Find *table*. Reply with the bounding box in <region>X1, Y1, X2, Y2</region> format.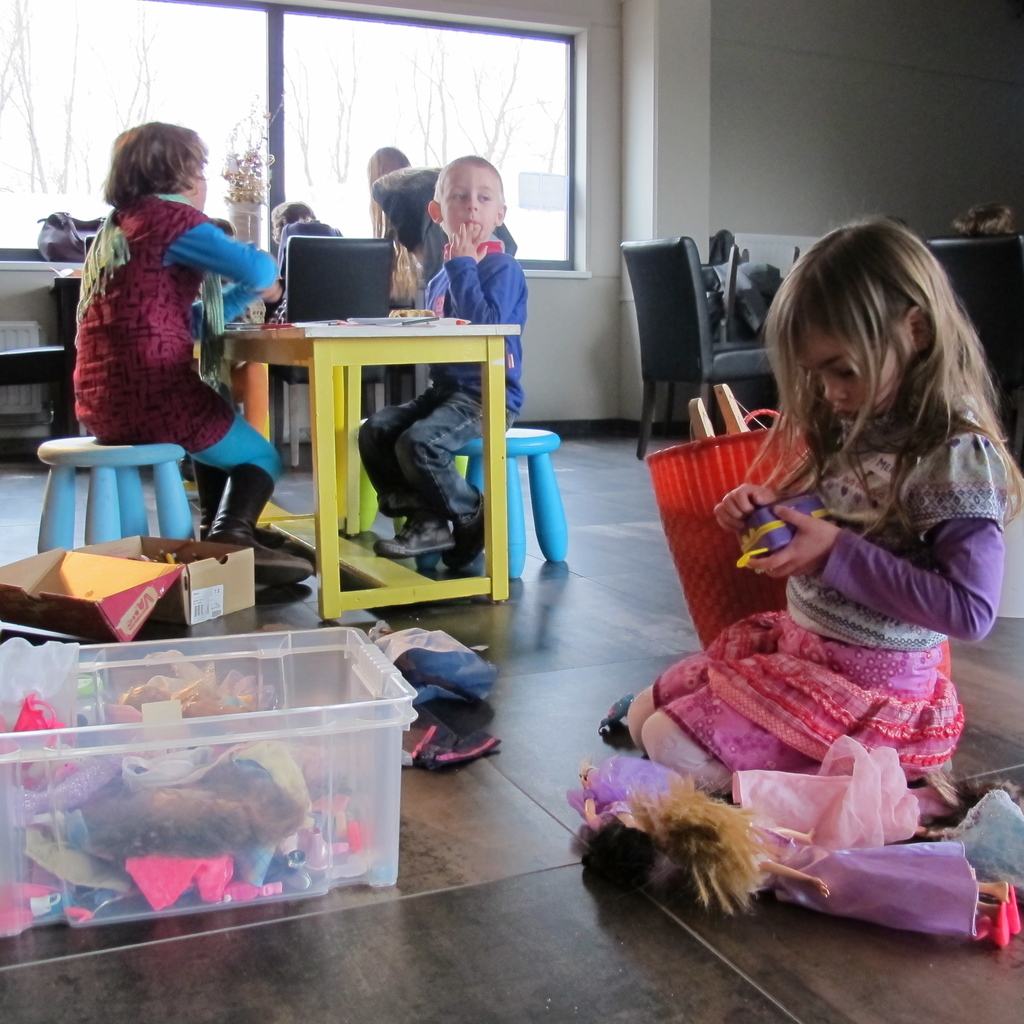
<region>194, 293, 553, 635</region>.
